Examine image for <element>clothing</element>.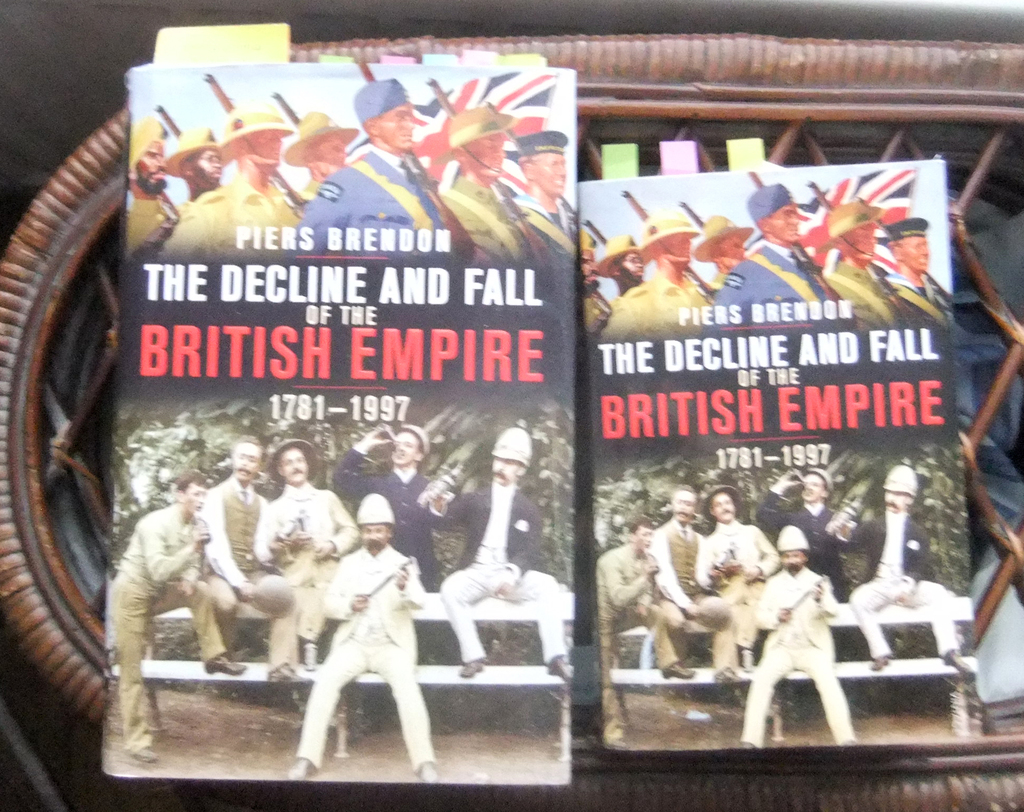
Examination result: (left=115, top=124, right=577, bottom=327).
